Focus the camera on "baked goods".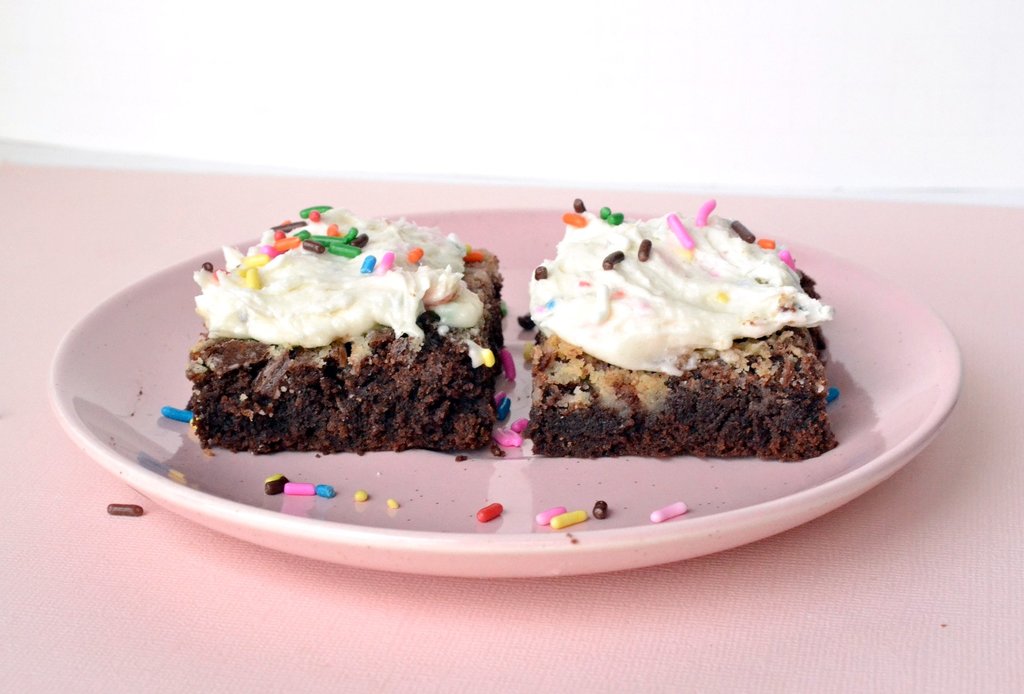
Focus region: <bbox>519, 194, 844, 451</bbox>.
